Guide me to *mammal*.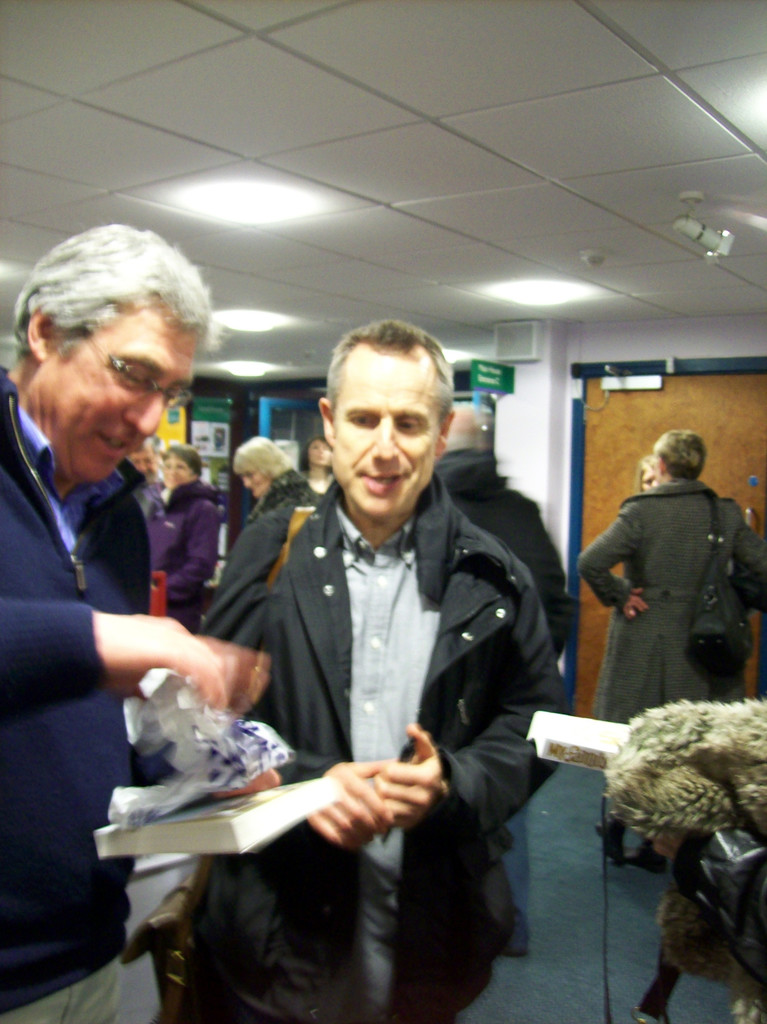
Guidance: bbox=(632, 452, 662, 492).
